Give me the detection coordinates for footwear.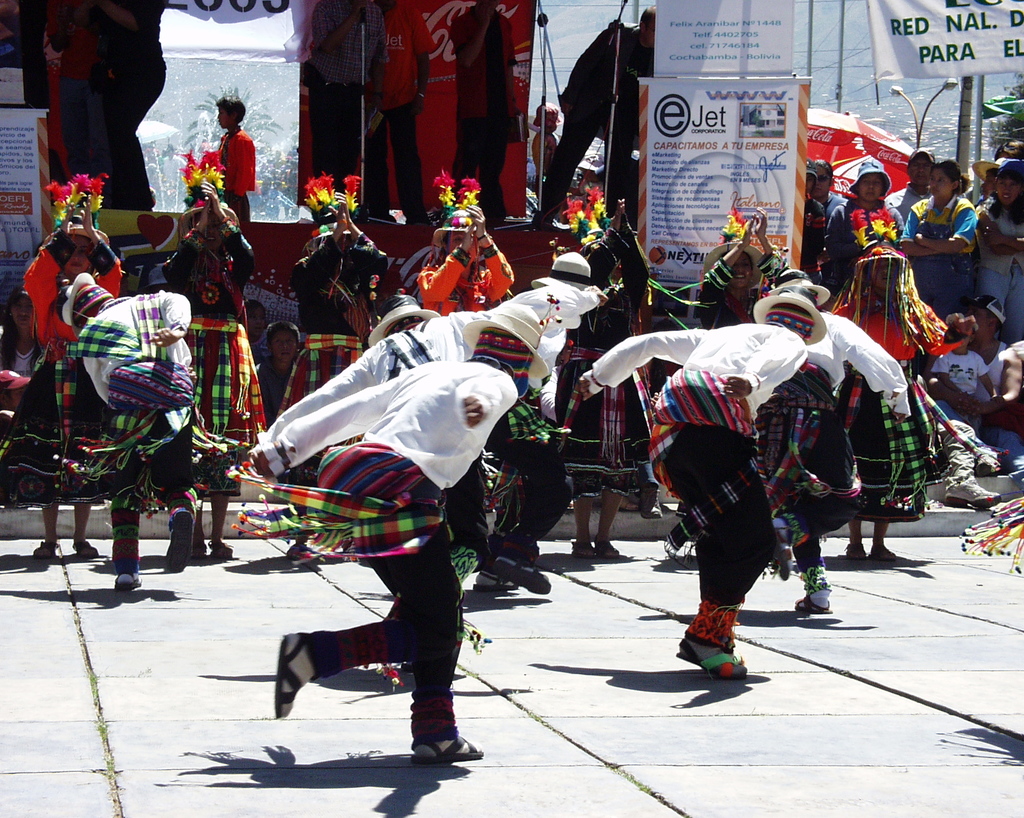
166 506 196 574.
